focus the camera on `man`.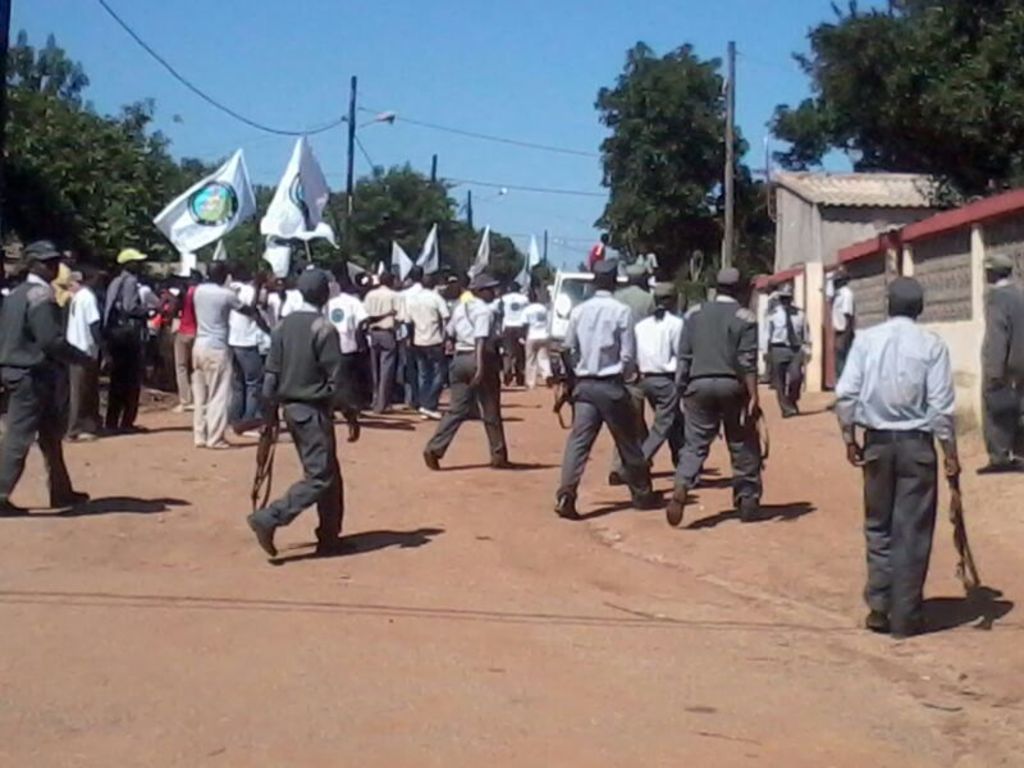
Focus region: crop(517, 292, 558, 389).
